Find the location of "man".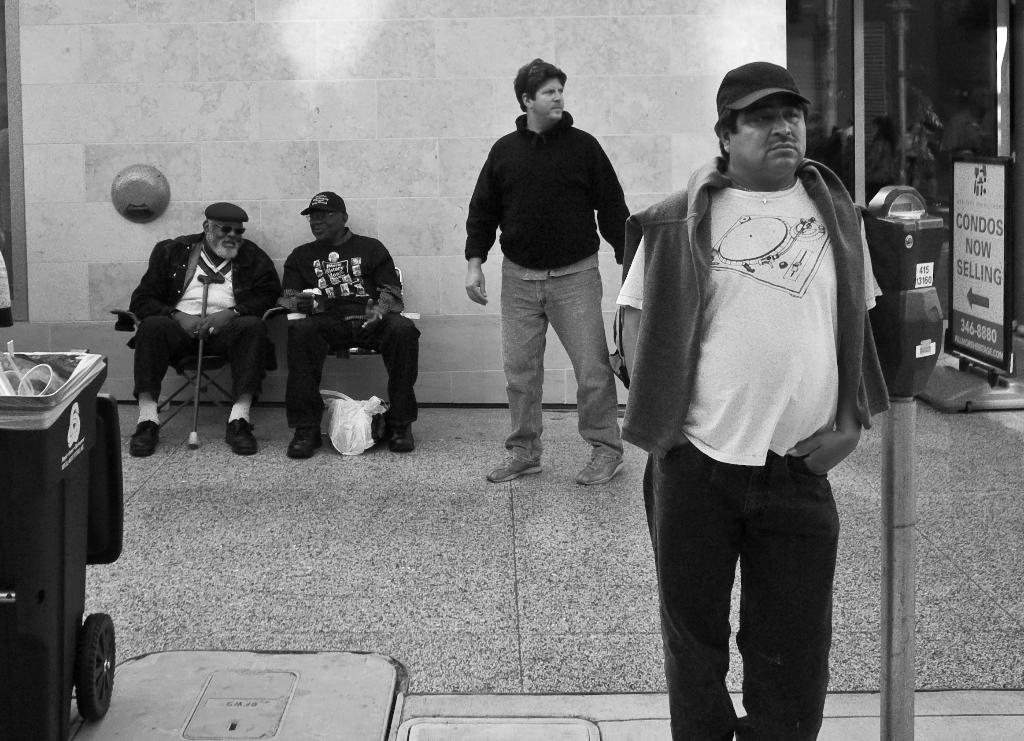
Location: {"x1": 285, "y1": 186, "x2": 417, "y2": 460}.
